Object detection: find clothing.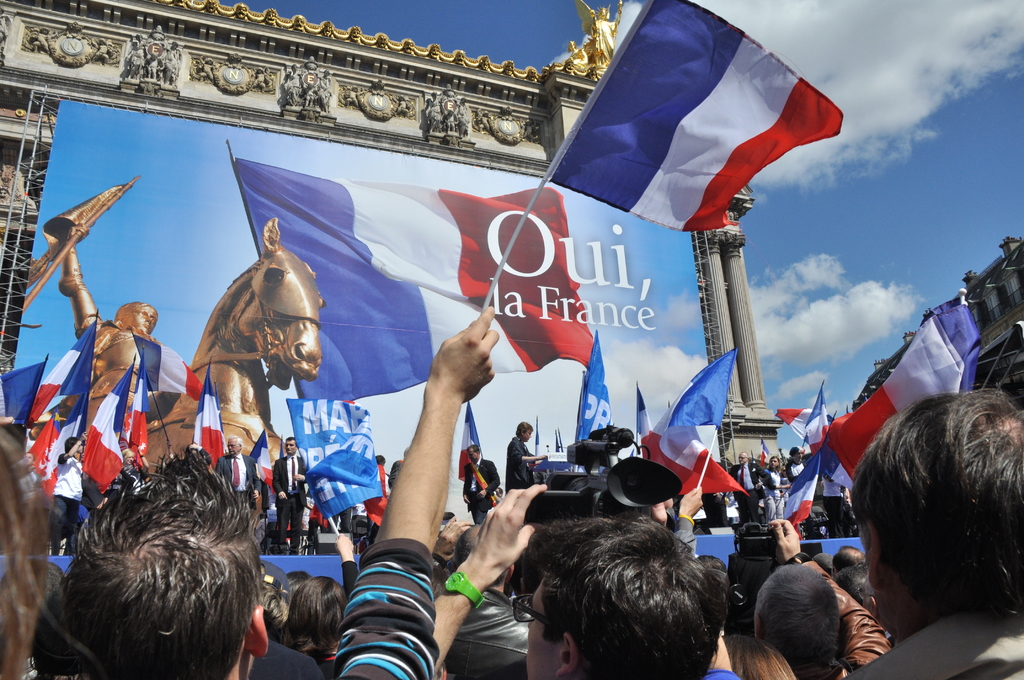
rect(271, 451, 296, 550).
